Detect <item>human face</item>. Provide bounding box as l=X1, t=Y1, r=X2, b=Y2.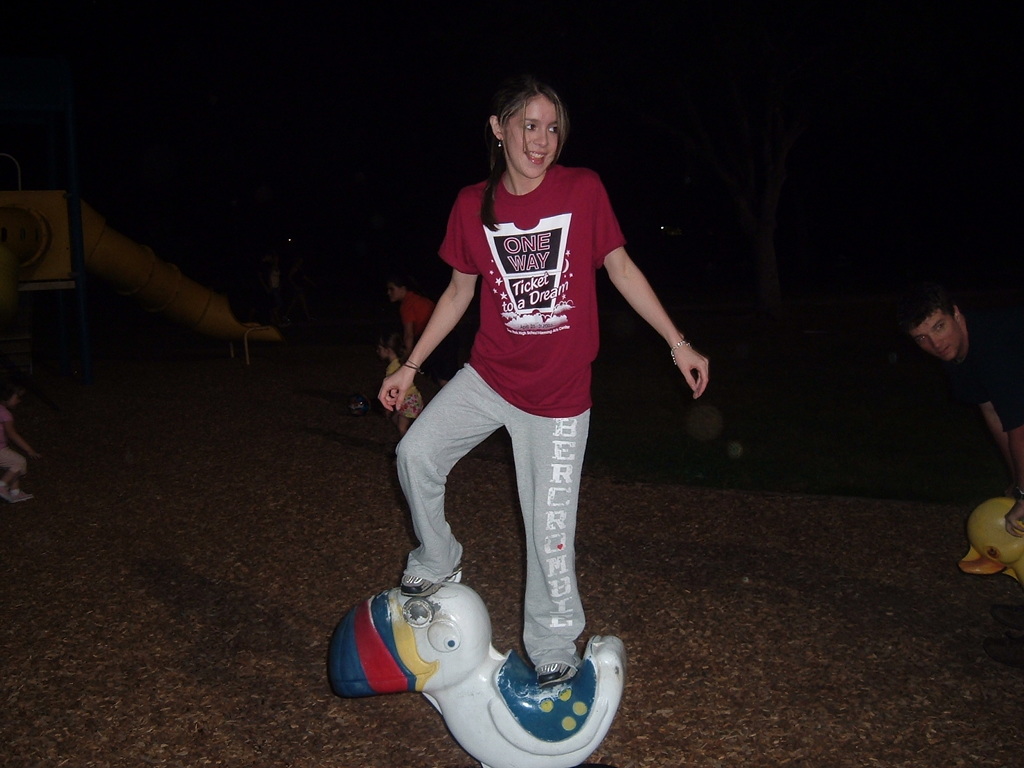
l=510, t=95, r=561, b=177.
